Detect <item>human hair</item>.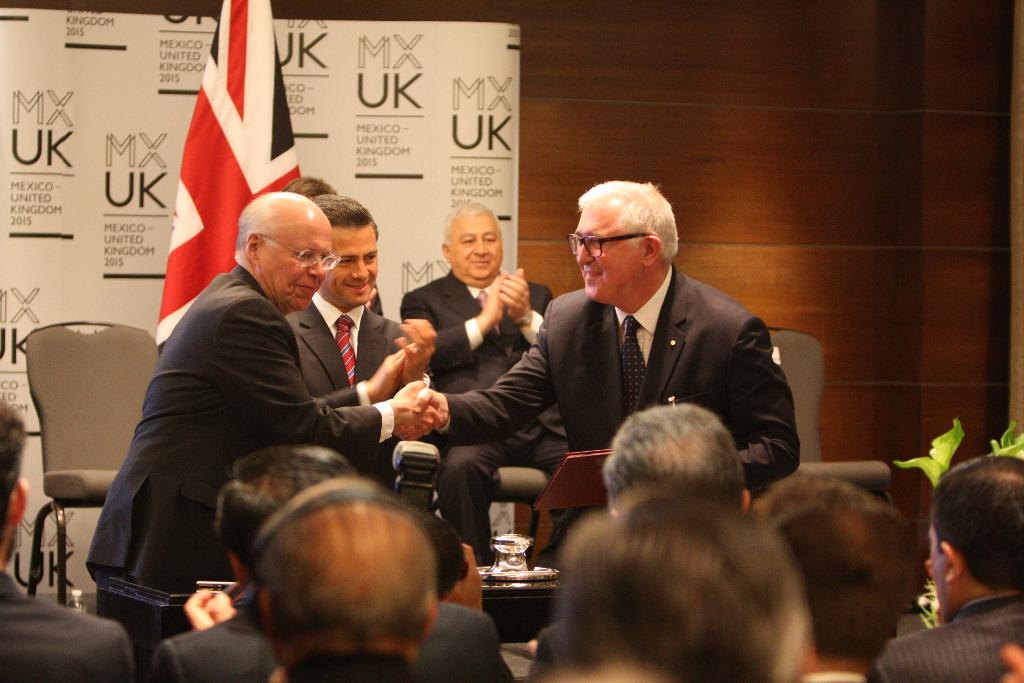
Detected at 554, 497, 826, 675.
